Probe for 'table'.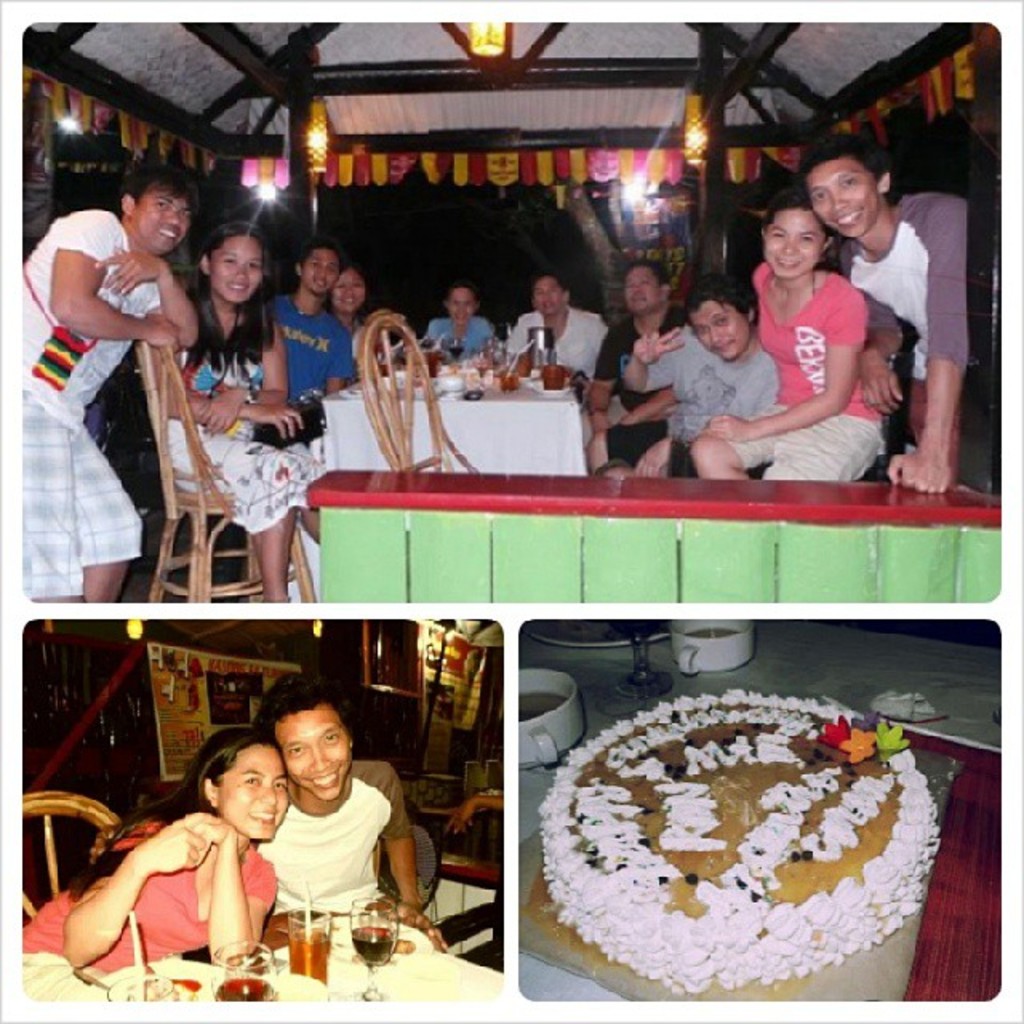
Probe result: BBox(309, 474, 1014, 610).
